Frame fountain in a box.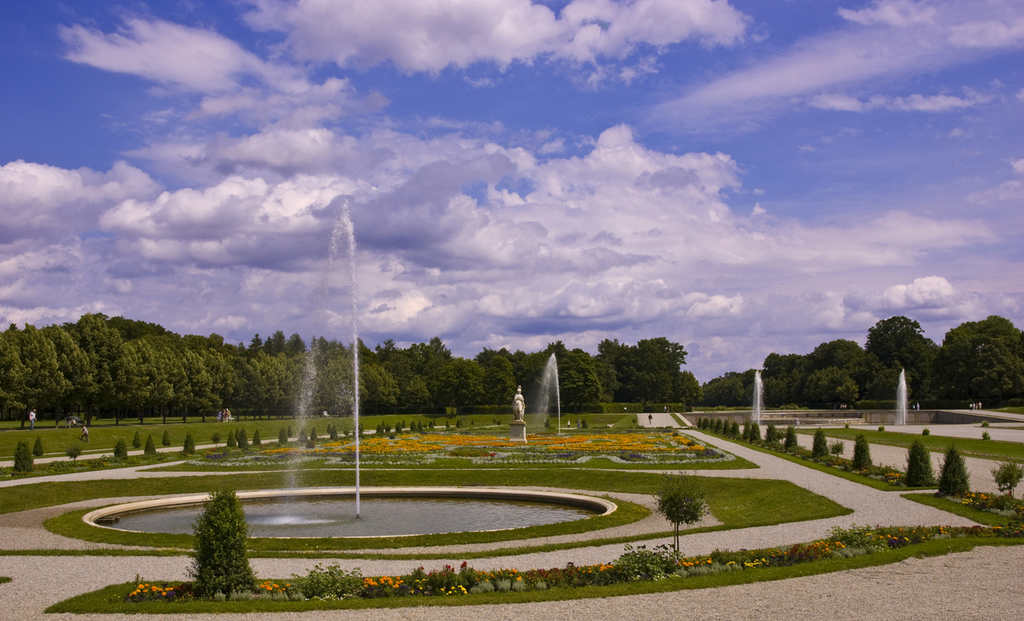
<box>893,367,910,429</box>.
